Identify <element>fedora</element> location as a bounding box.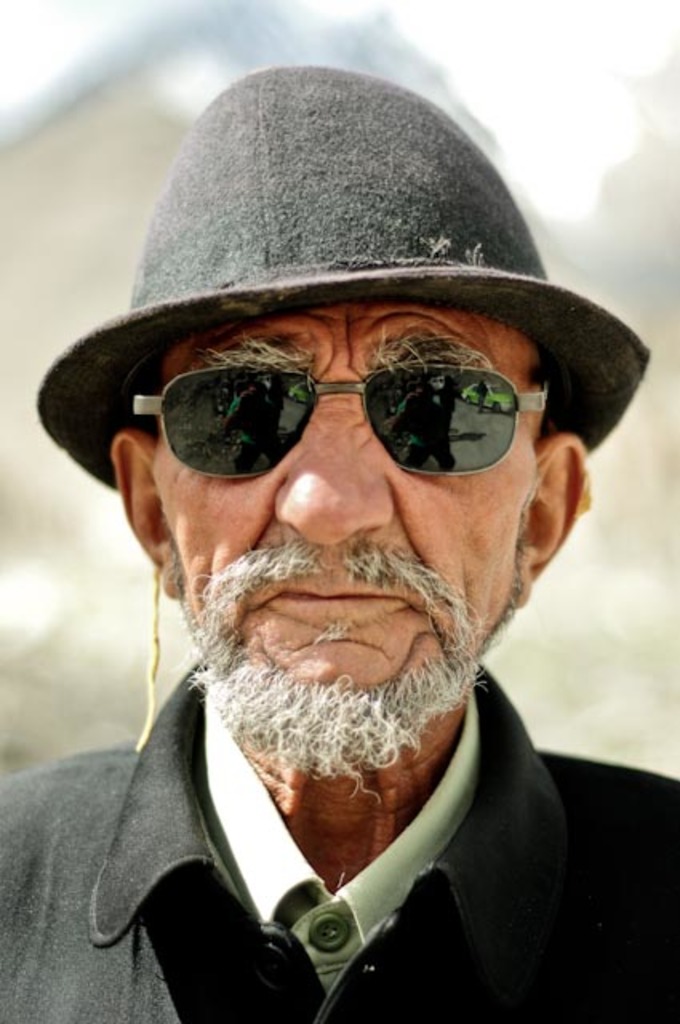
region(16, 40, 648, 558).
